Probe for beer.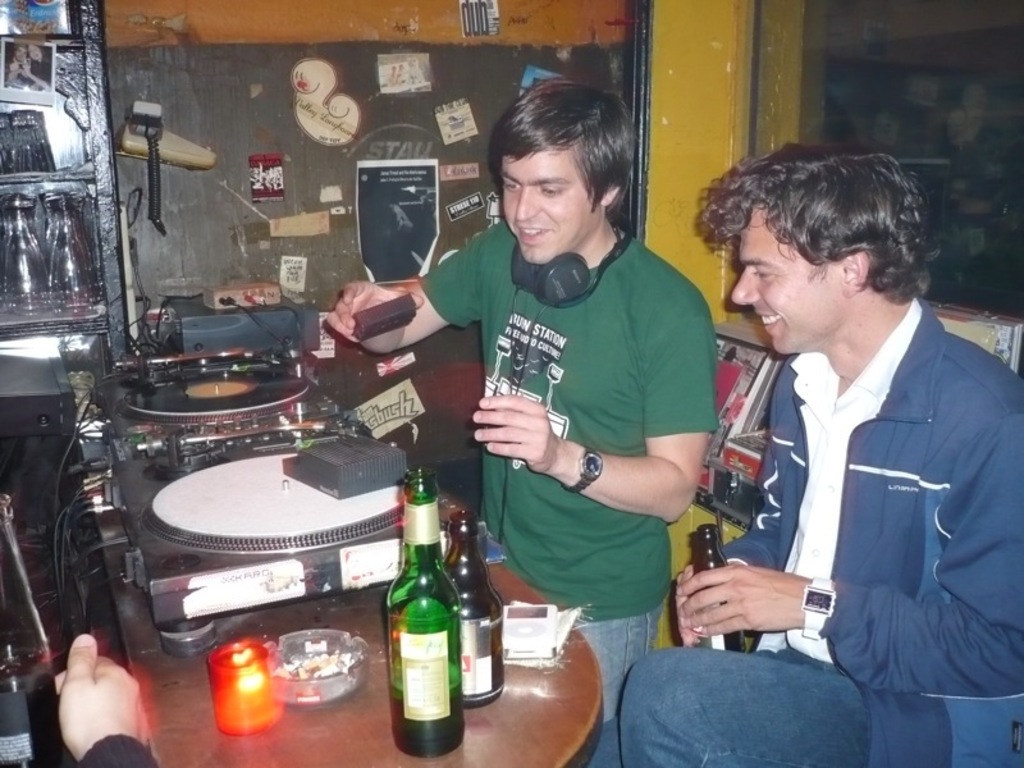
Probe result: bbox=[445, 500, 517, 730].
